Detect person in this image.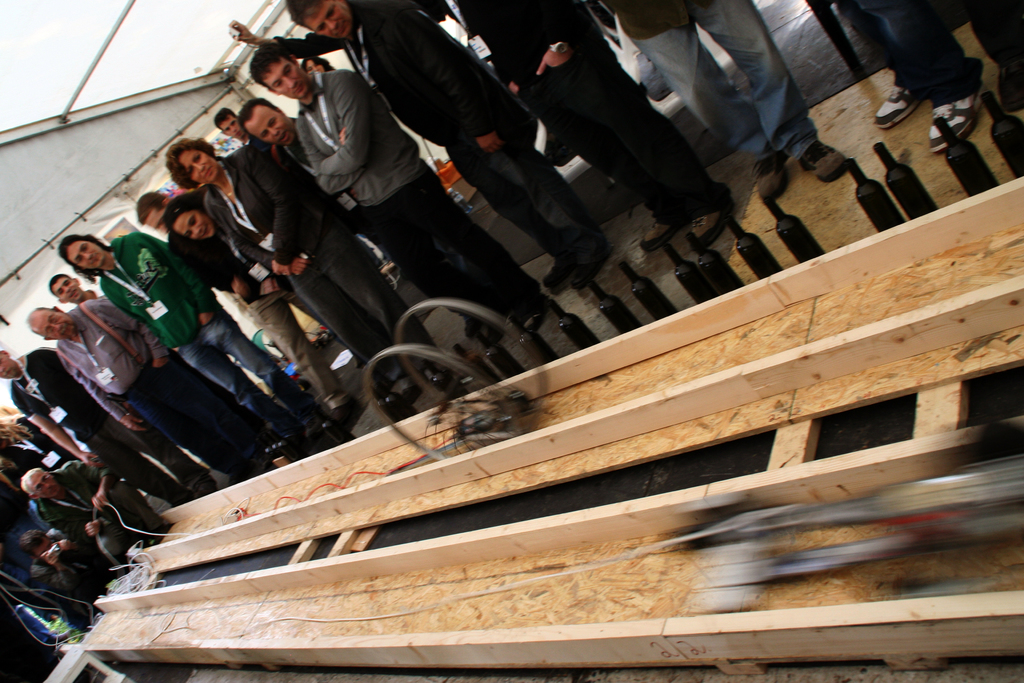
Detection: box=[168, 186, 326, 322].
